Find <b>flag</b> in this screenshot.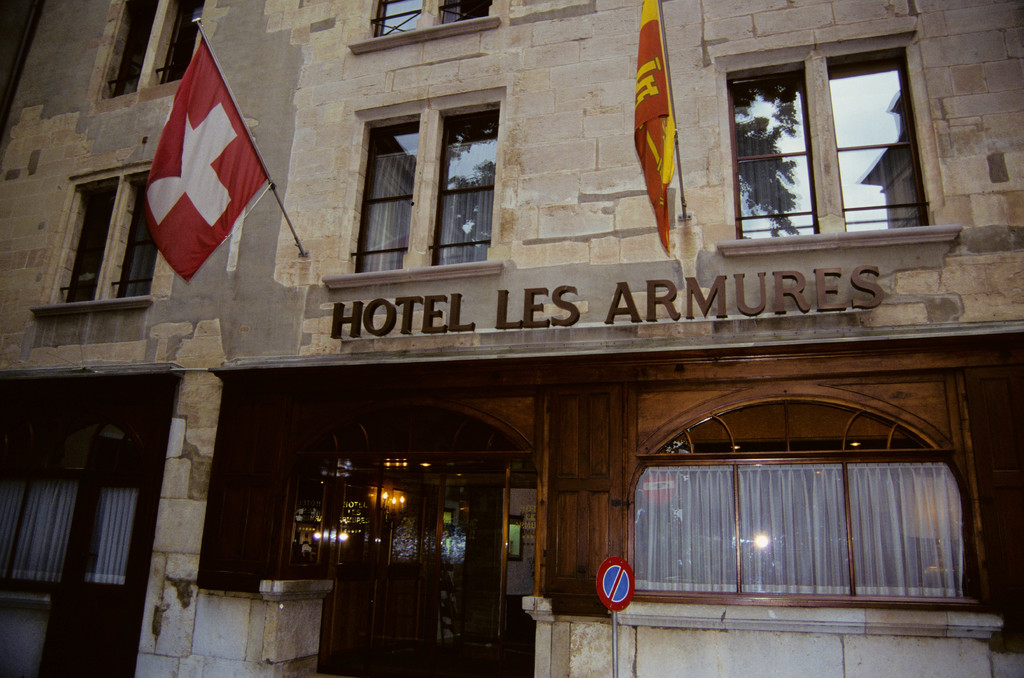
The bounding box for <b>flag</b> is 630,0,677,263.
